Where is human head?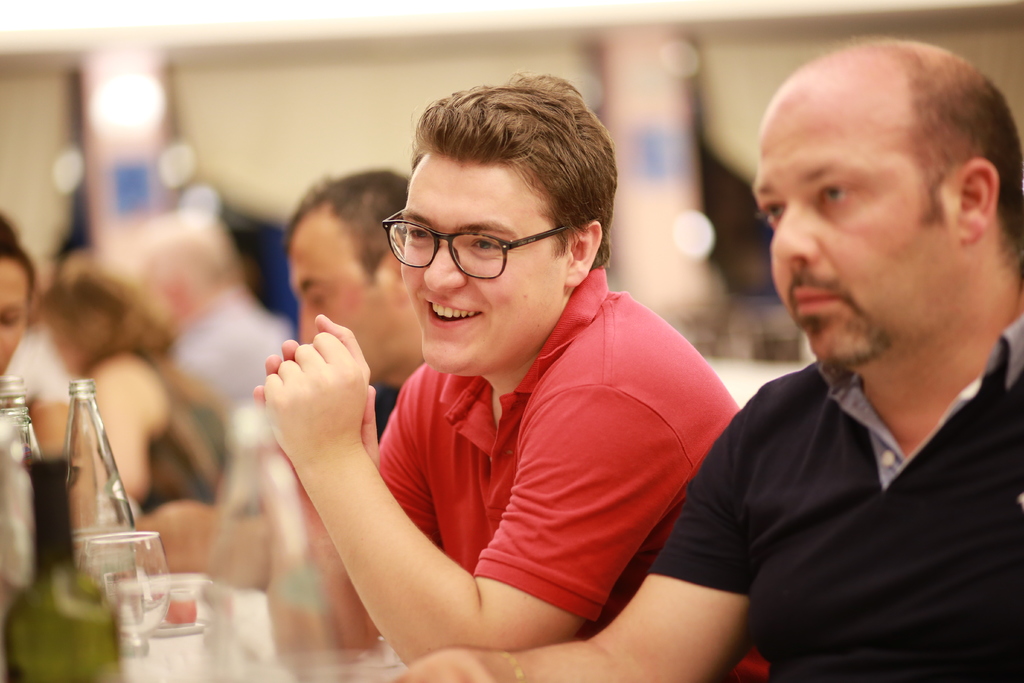
rect(383, 68, 607, 370).
